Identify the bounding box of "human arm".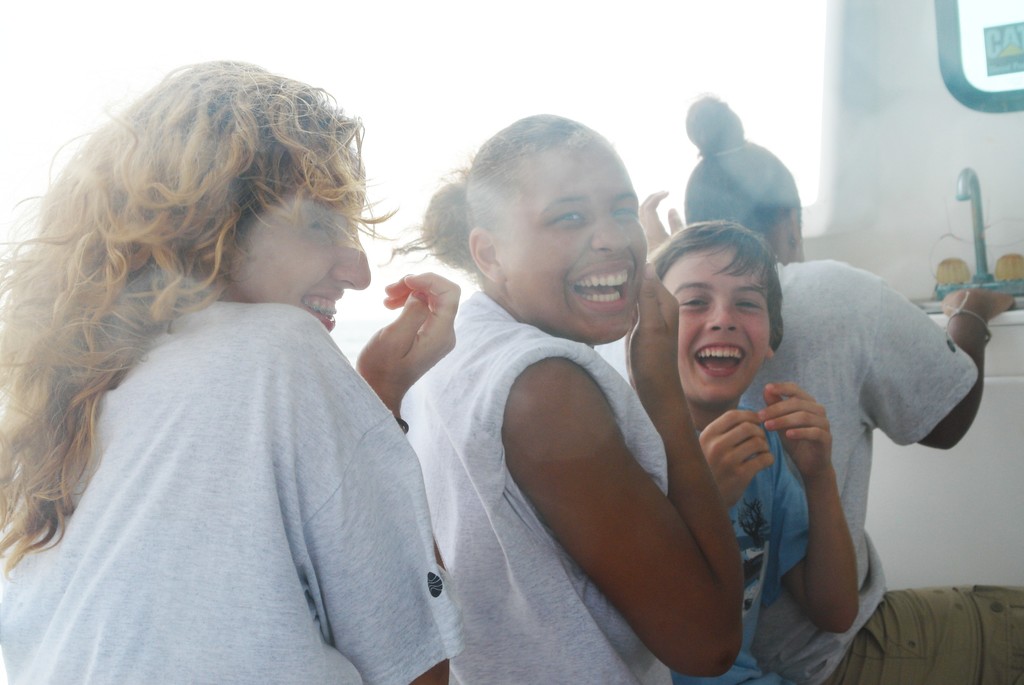
761/374/862/636.
